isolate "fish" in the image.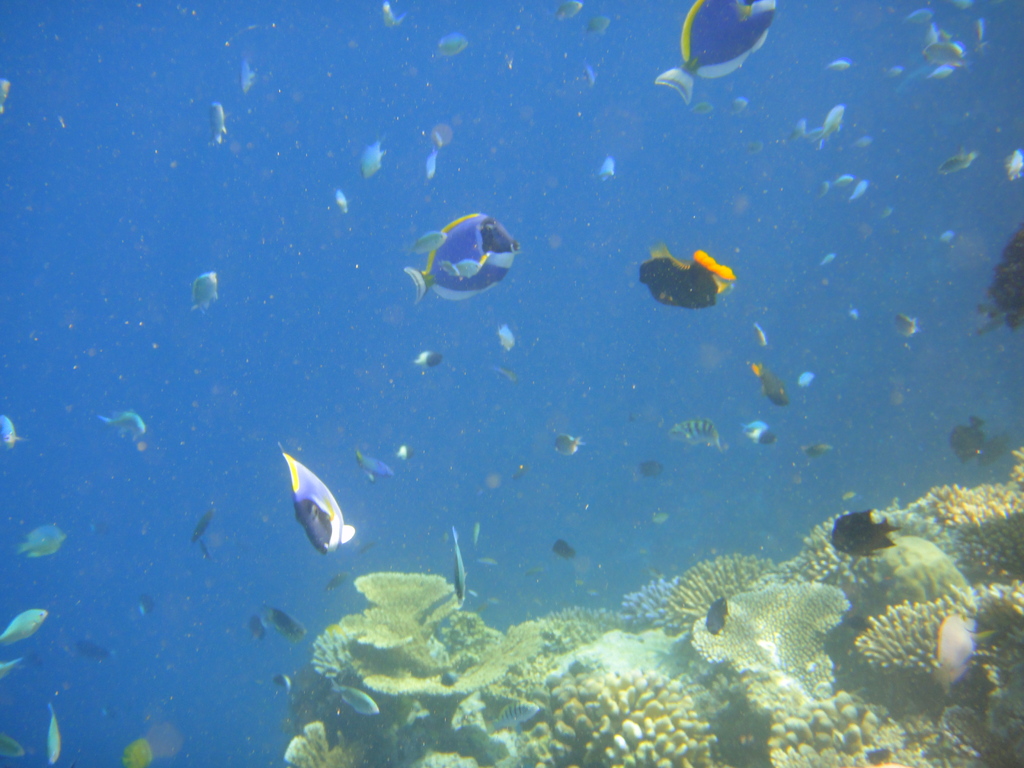
Isolated region: <region>48, 706, 63, 767</region>.
